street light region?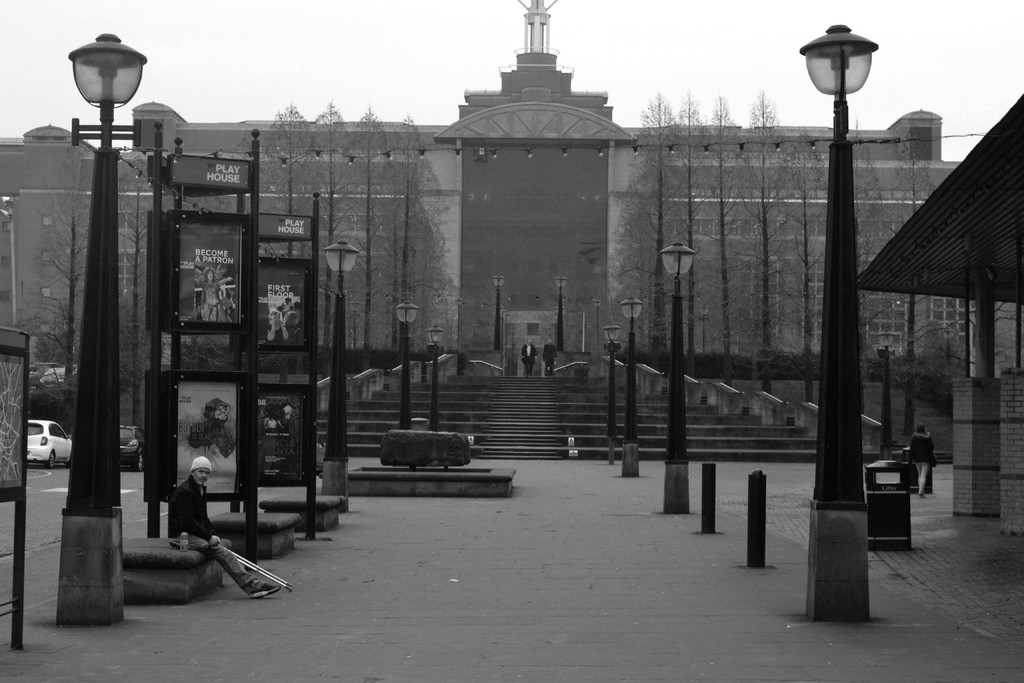
427:323:447:433
